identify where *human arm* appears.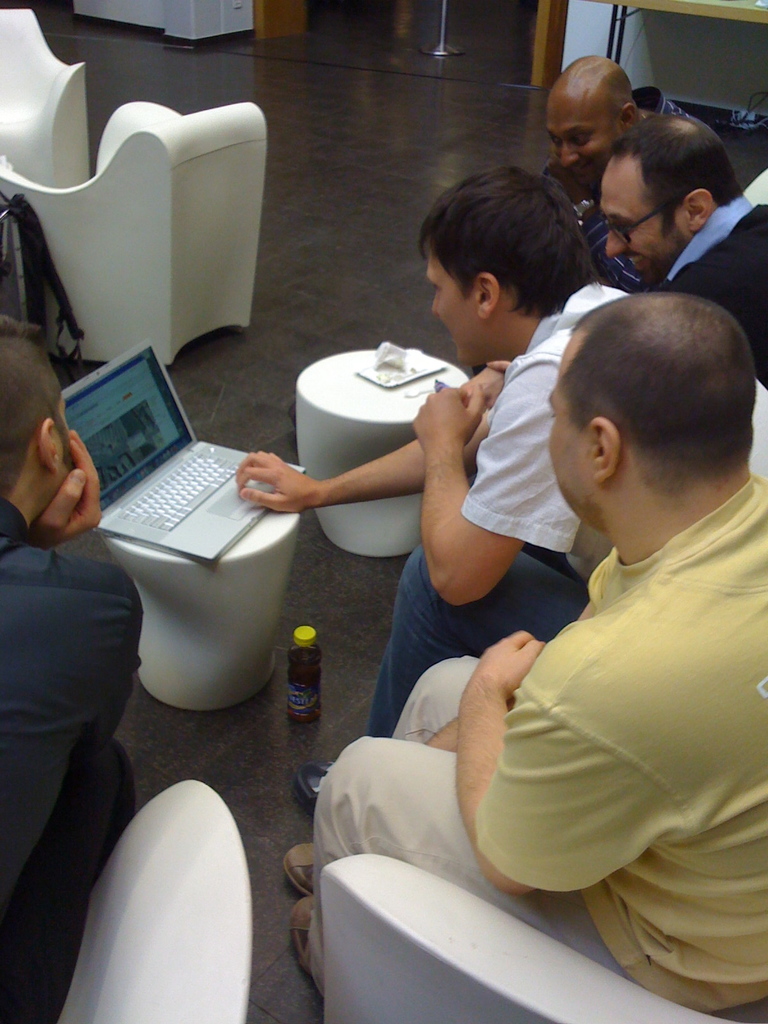
Appears at pyautogui.locateOnScreen(226, 403, 497, 520).
